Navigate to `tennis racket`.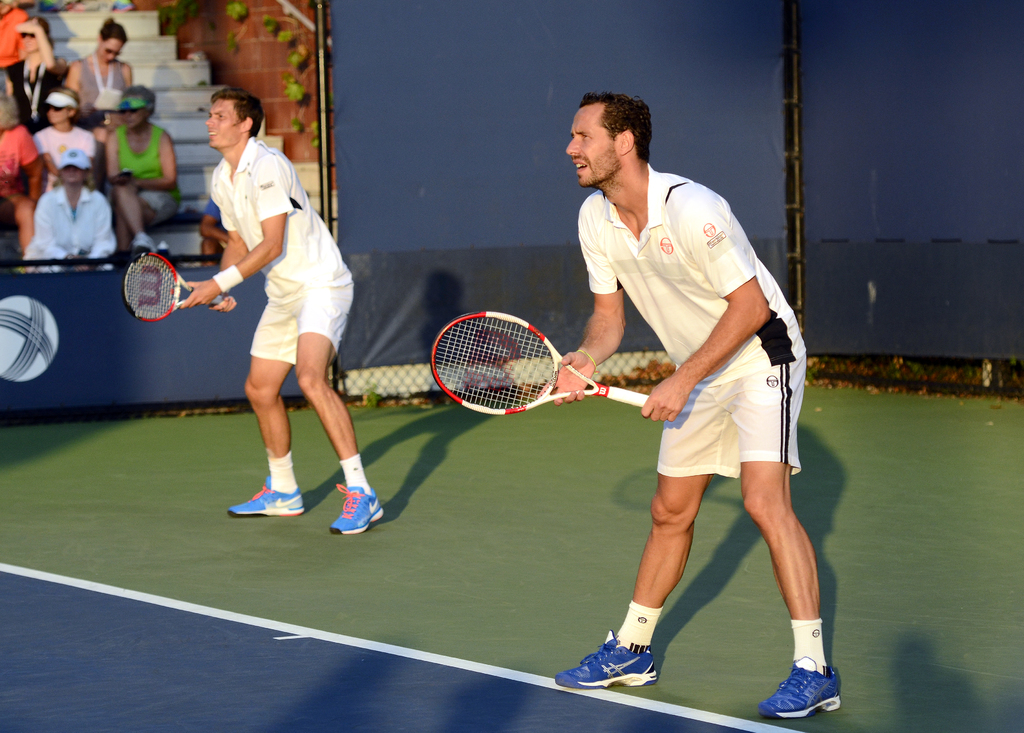
Navigation target: region(120, 251, 227, 324).
